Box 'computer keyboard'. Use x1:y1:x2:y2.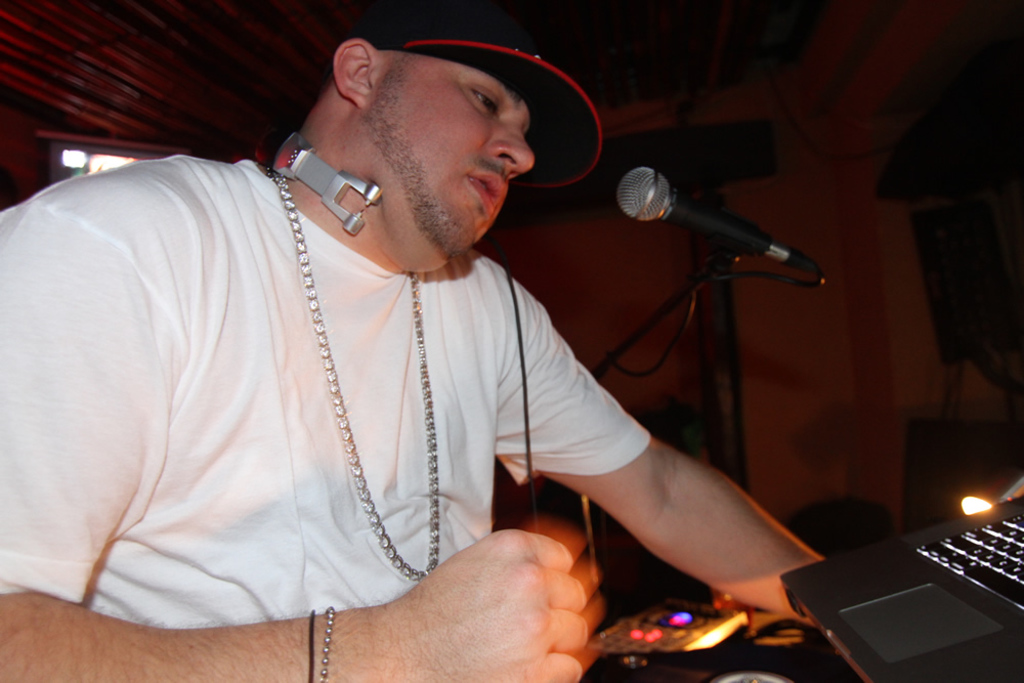
591:594:751:656.
